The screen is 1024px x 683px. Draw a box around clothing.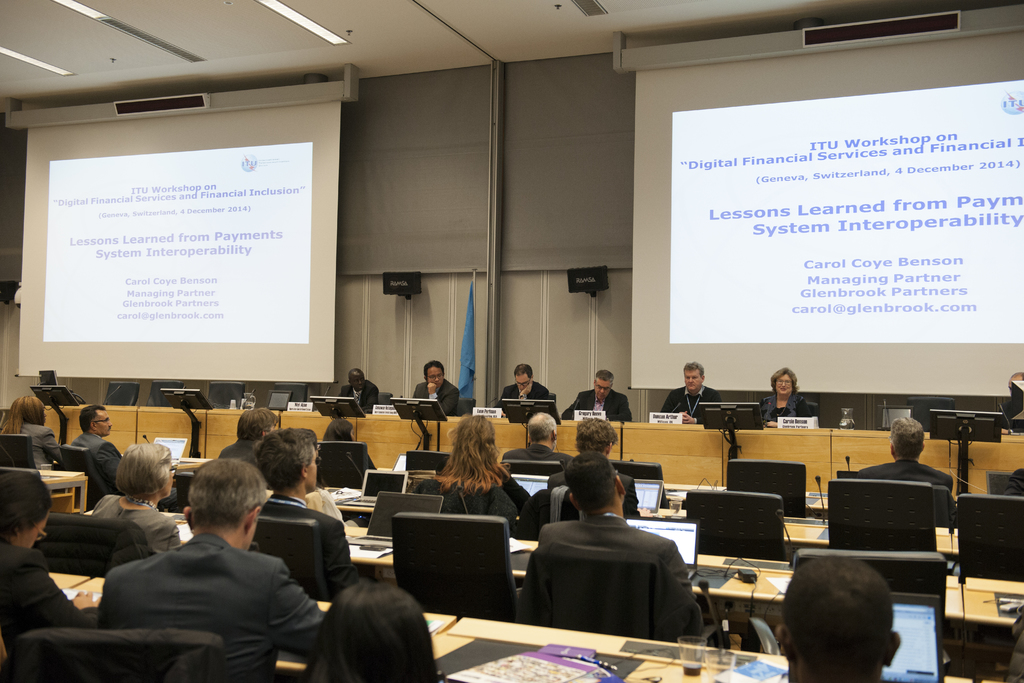
region(258, 491, 360, 599).
